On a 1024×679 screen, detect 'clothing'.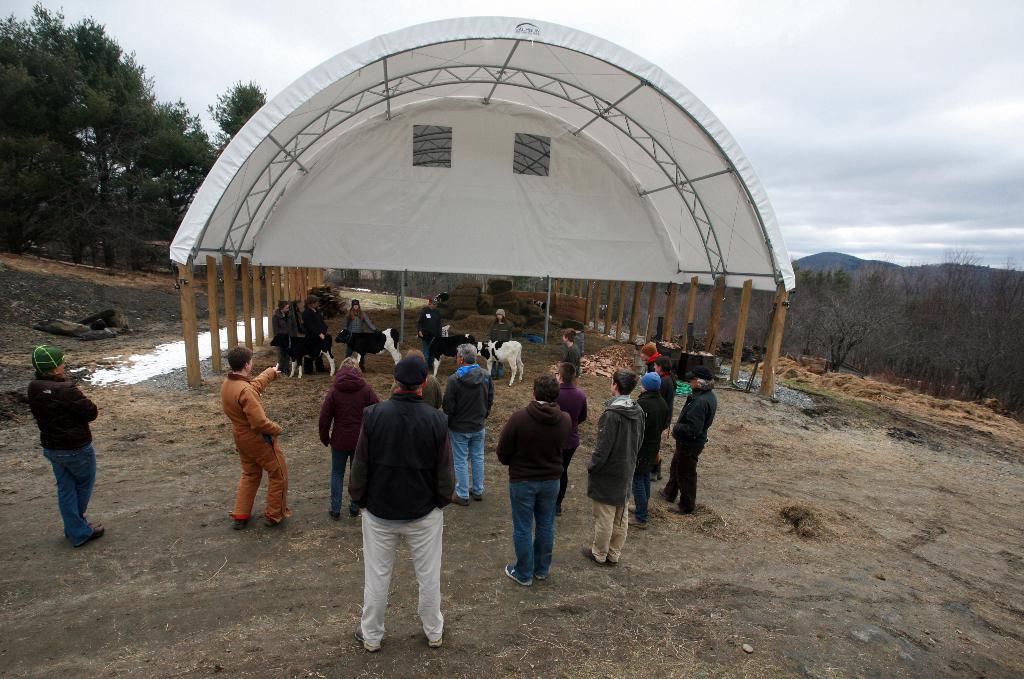
[left=447, top=368, right=487, bottom=489].
